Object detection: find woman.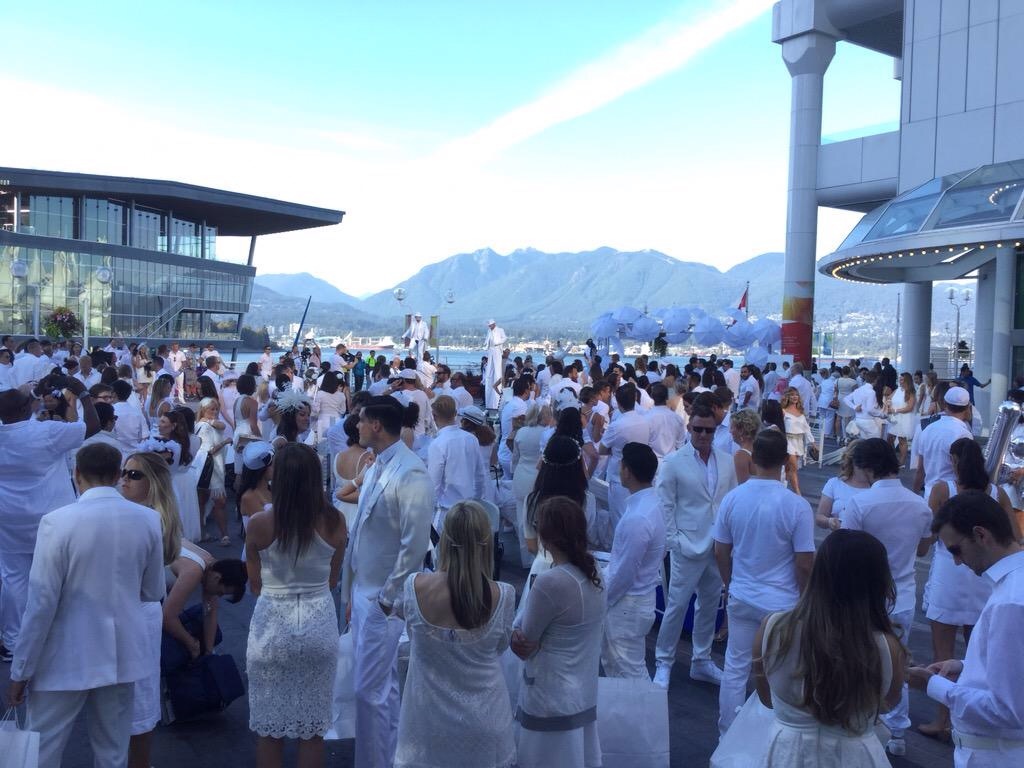
left=152, top=408, right=194, bottom=538.
